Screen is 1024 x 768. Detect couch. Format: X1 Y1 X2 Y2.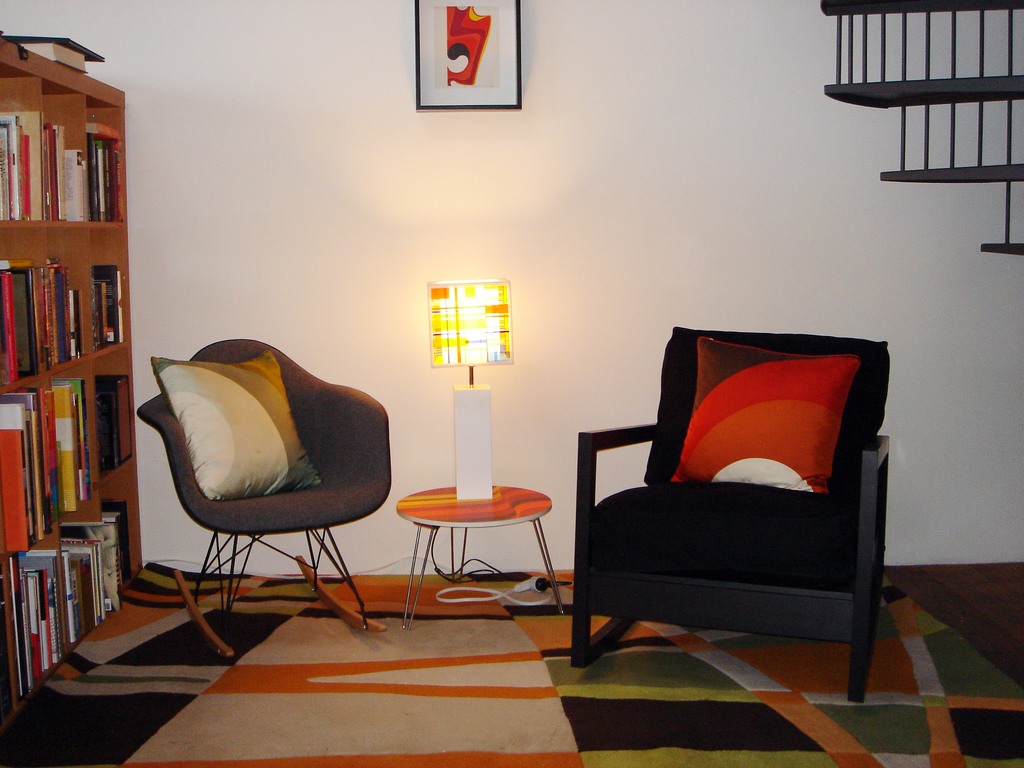
568 316 909 676.
